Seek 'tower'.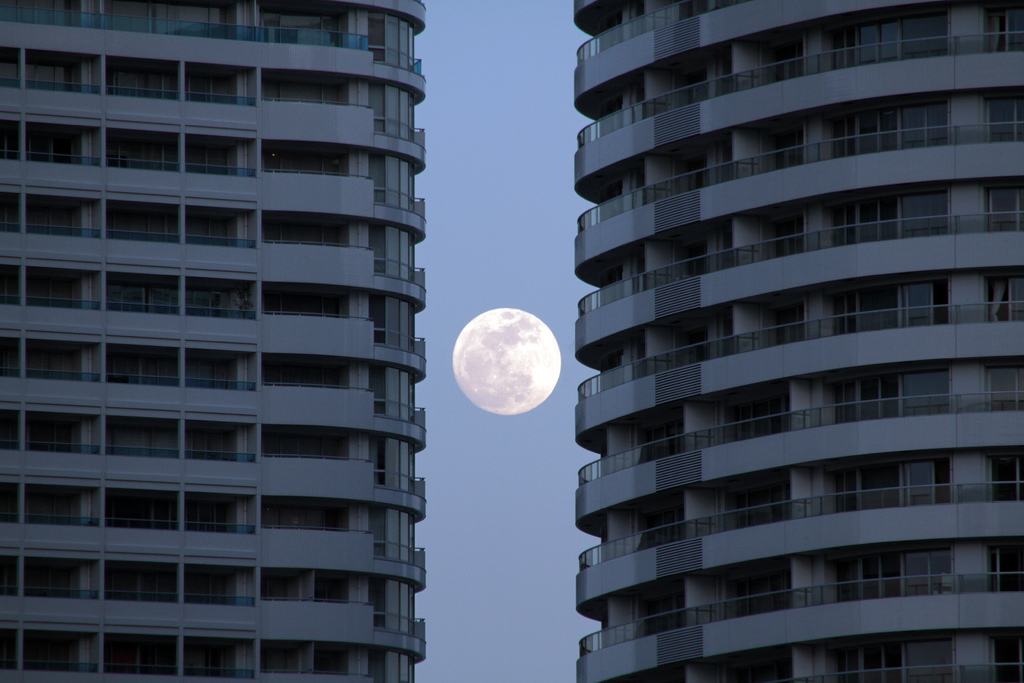
locate(572, 0, 1023, 680).
